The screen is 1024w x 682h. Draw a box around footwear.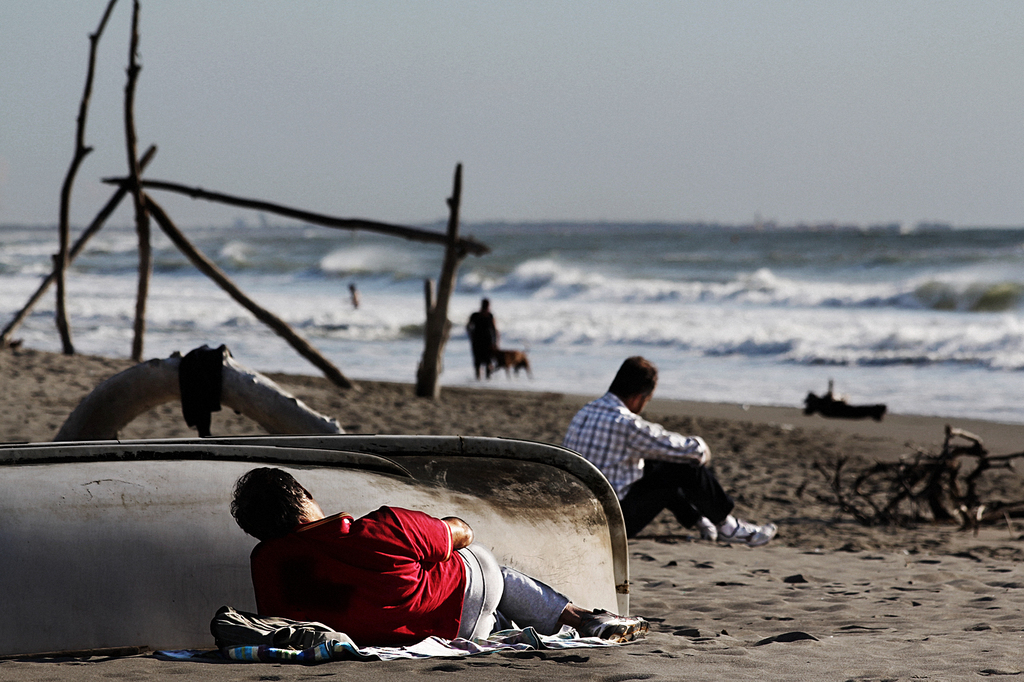
(579, 609, 651, 645).
